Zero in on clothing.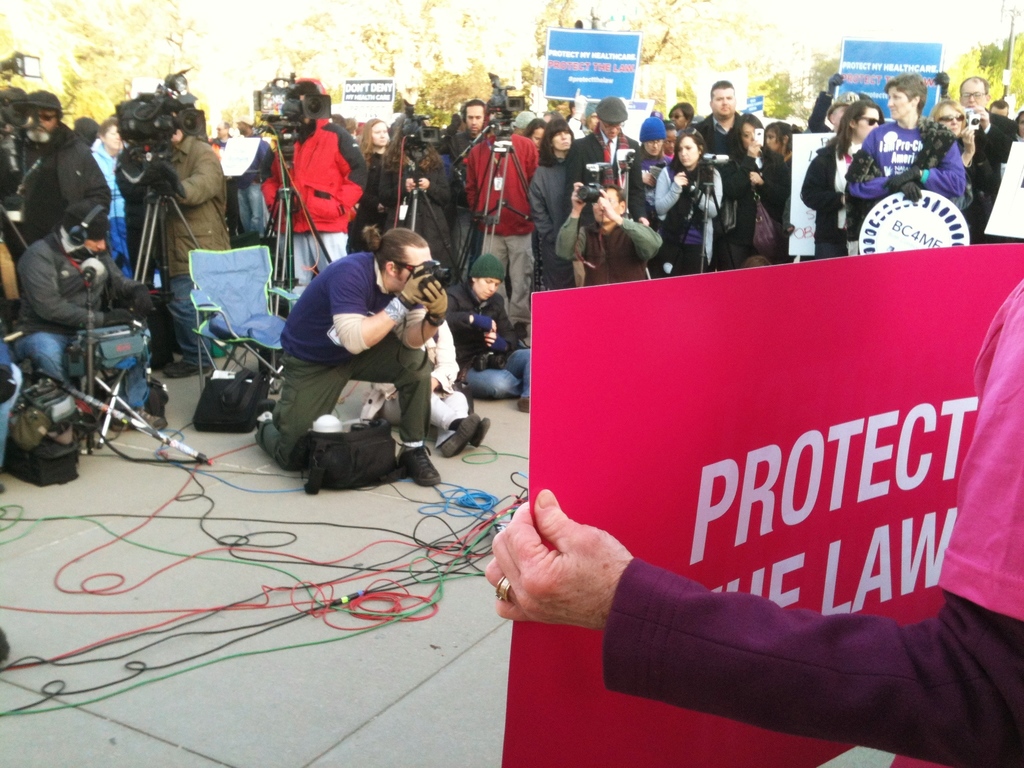
Zeroed in: {"left": 869, "top": 113, "right": 966, "bottom": 203}.
